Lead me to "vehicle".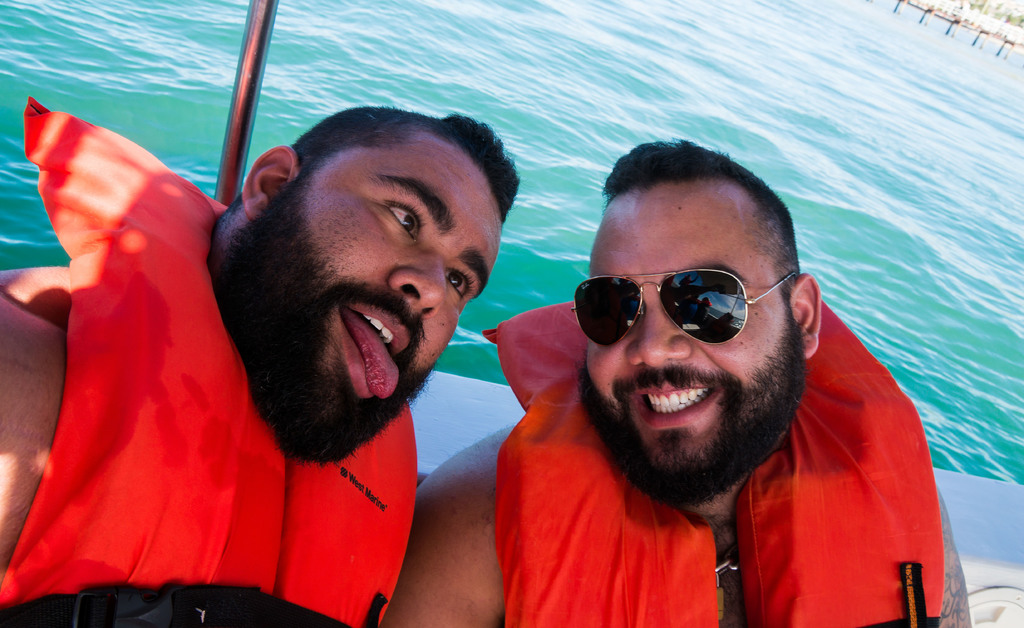
Lead to select_region(0, 0, 1023, 627).
